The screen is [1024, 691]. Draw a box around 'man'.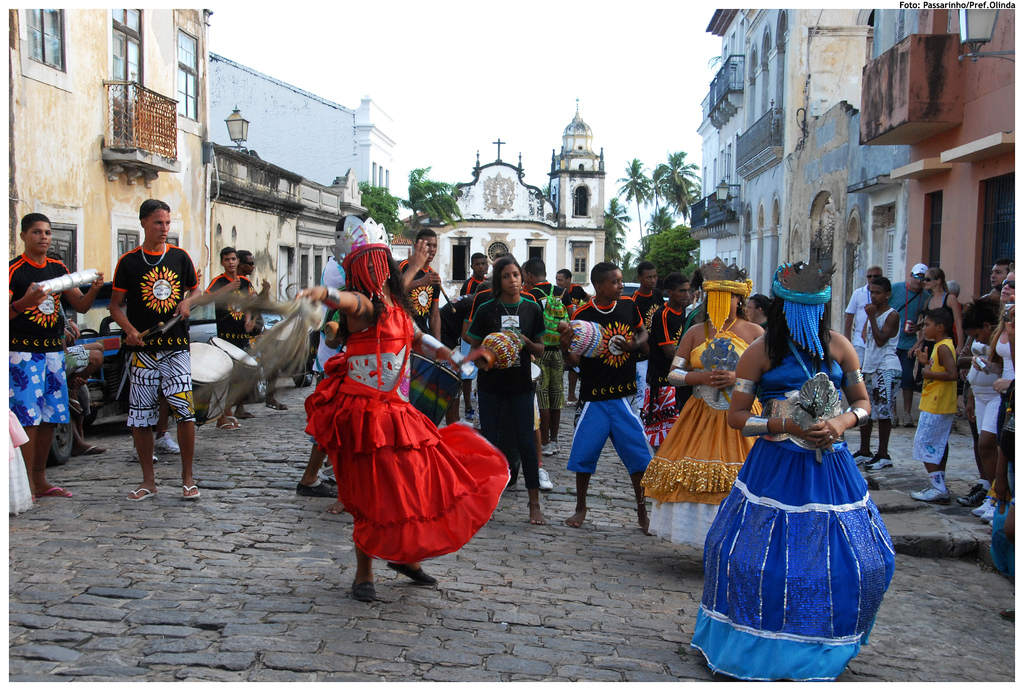
crop(397, 230, 444, 343).
